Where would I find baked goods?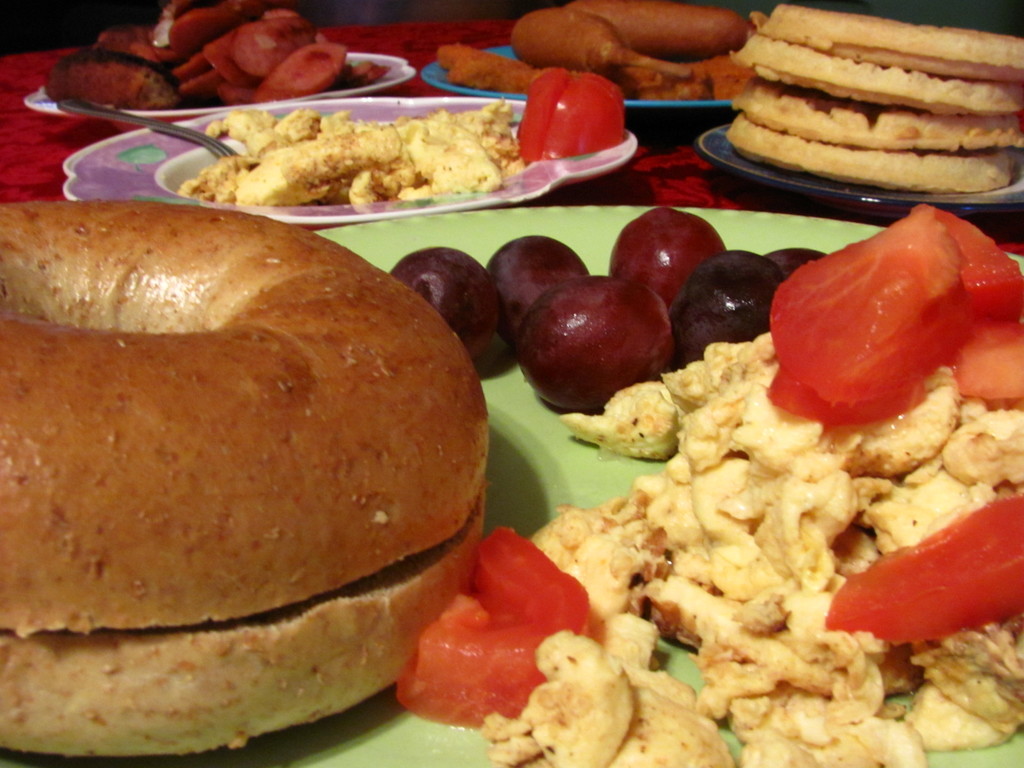
At (0, 200, 497, 760).
